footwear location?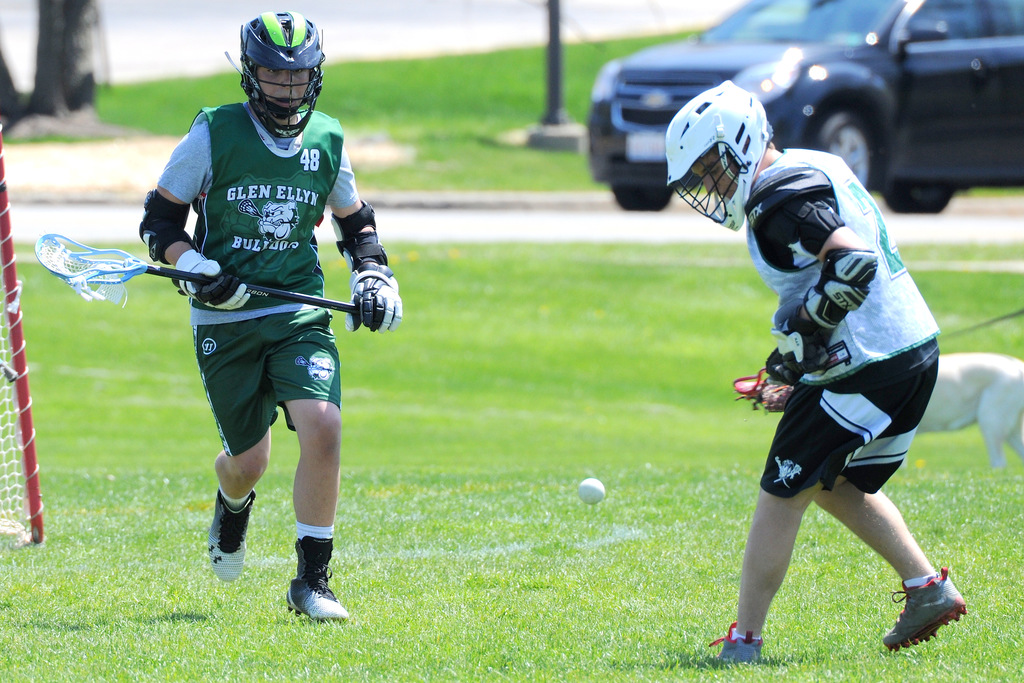
[207,487,255,592]
